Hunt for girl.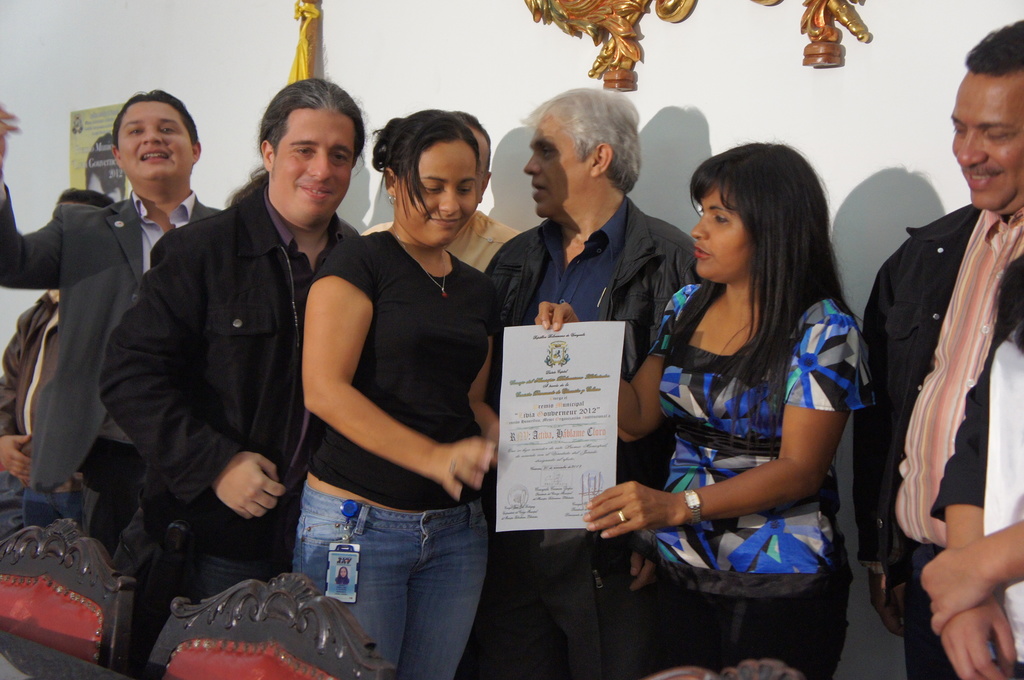
Hunted down at BBox(305, 108, 507, 679).
